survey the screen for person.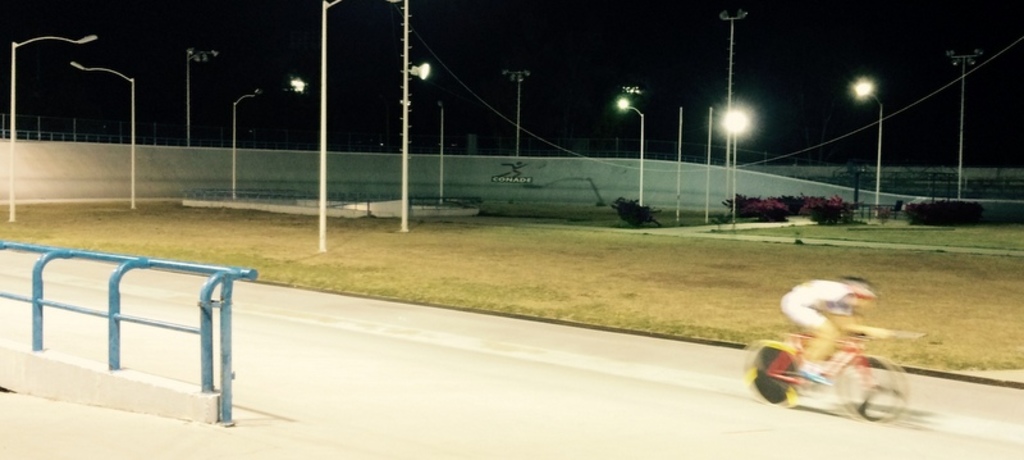
Survey found: [x1=778, y1=274, x2=881, y2=384].
